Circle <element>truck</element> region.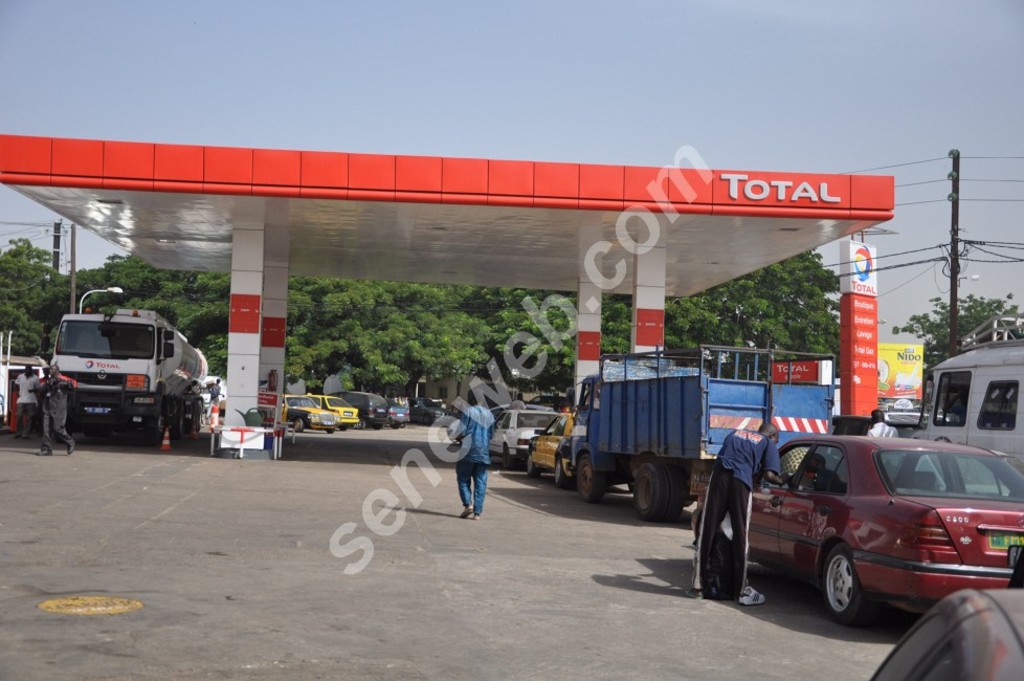
Region: <box>550,342,837,522</box>.
